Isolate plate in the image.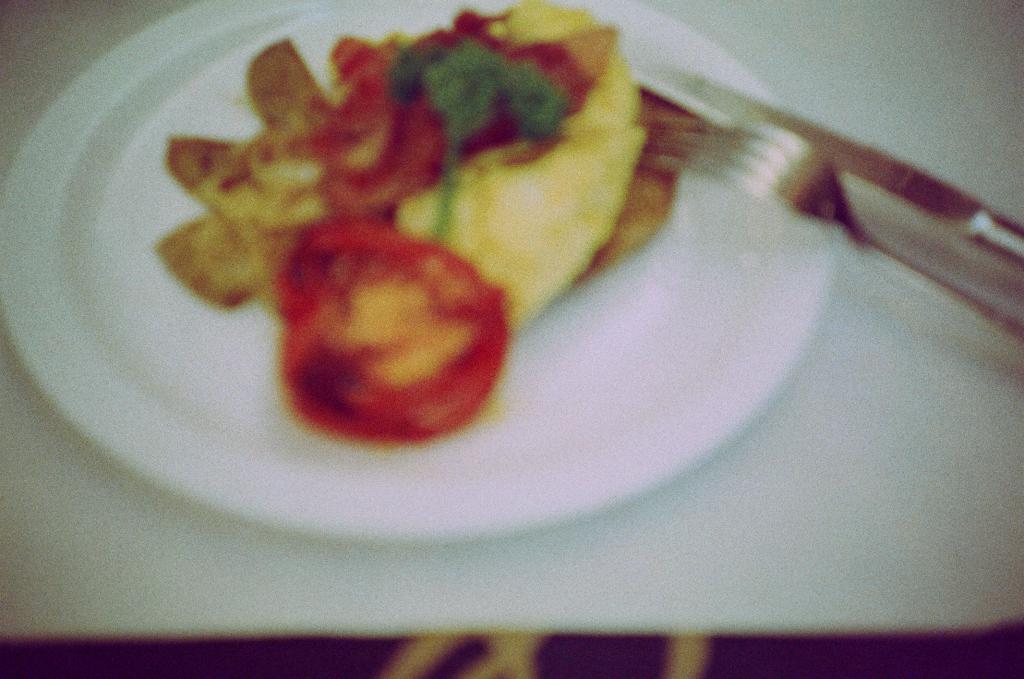
Isolated region: detection(4, 0, 843, 541).
